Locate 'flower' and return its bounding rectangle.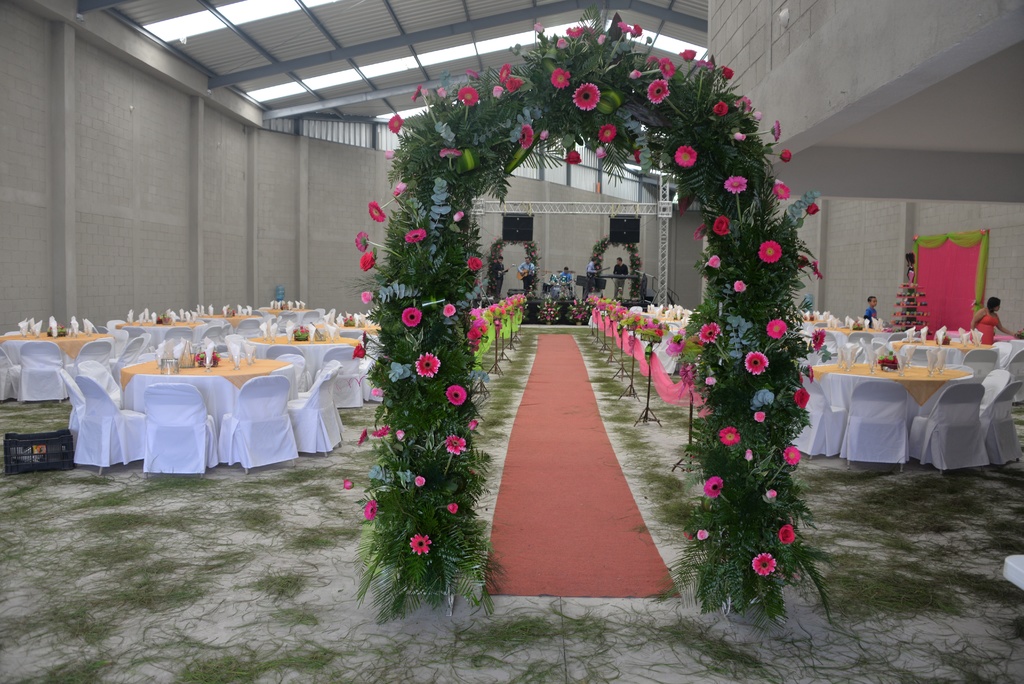
box=[641, 80, 668, 101].
